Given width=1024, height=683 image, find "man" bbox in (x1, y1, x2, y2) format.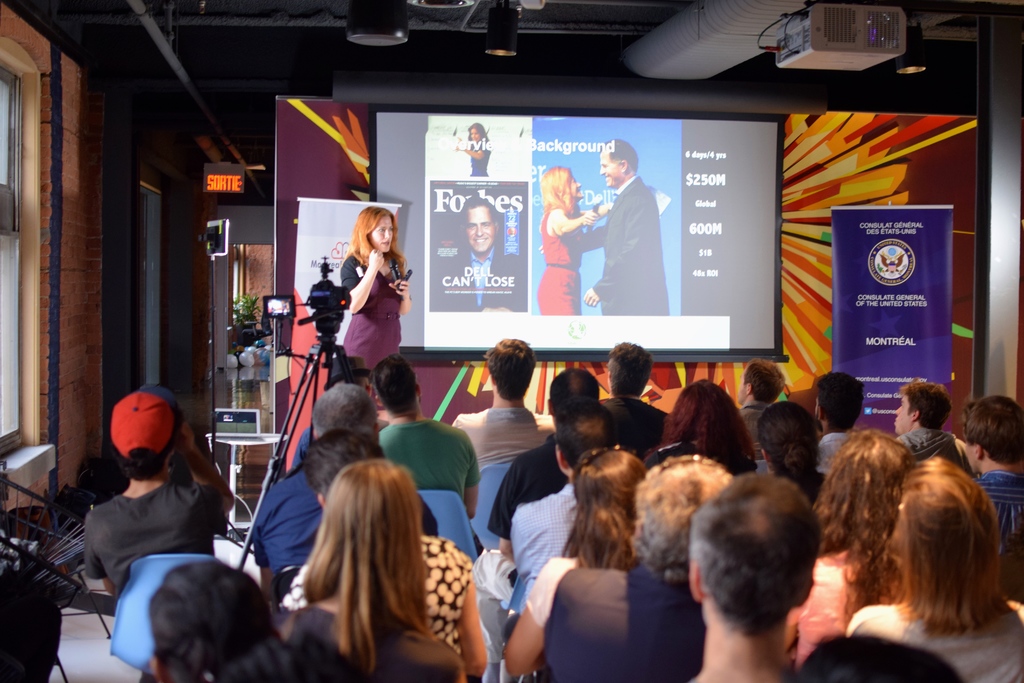
(891, 379, 973, 464).
